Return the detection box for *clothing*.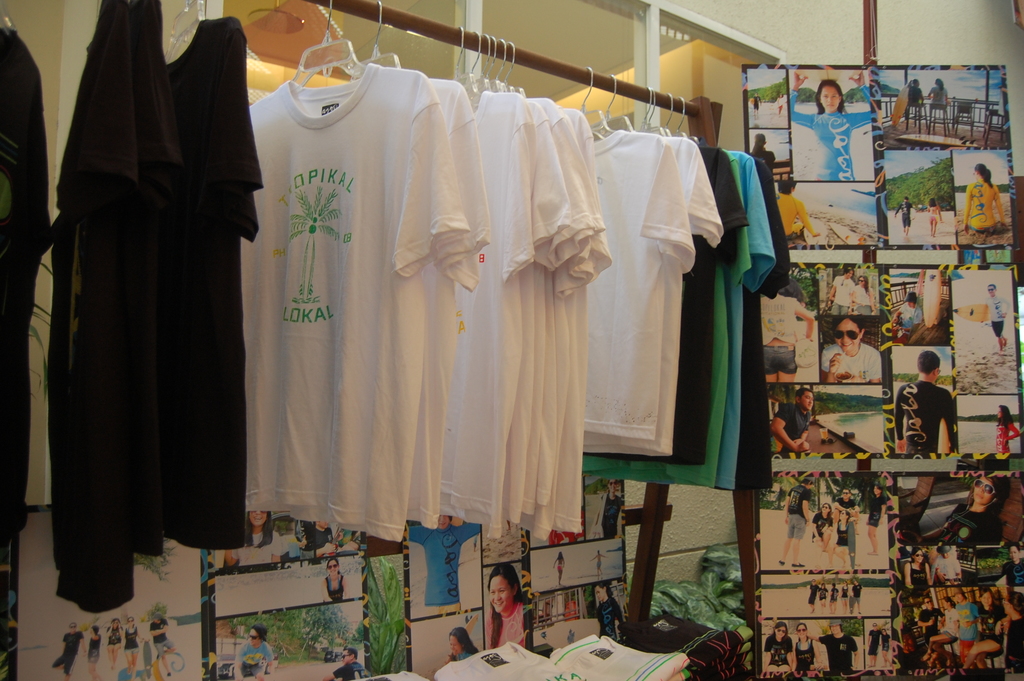
[left=108, top=619, right=126, bottom=643].
